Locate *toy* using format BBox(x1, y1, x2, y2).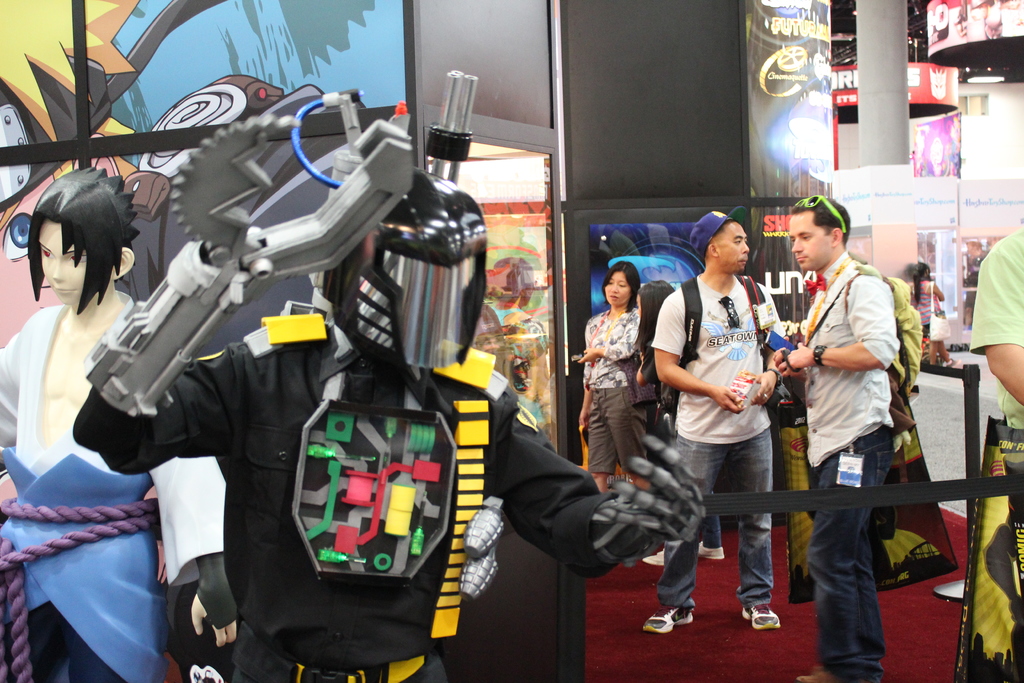
BBox(71, 111, 703, 682).
